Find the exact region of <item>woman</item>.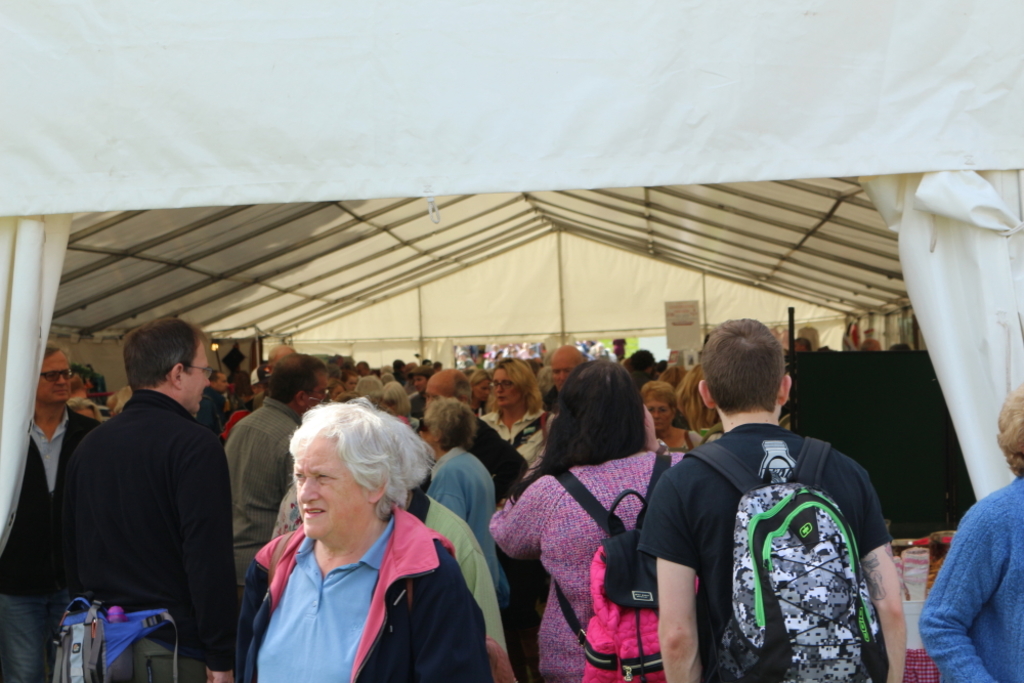
Exact region: [211, 352, 335, 622].
